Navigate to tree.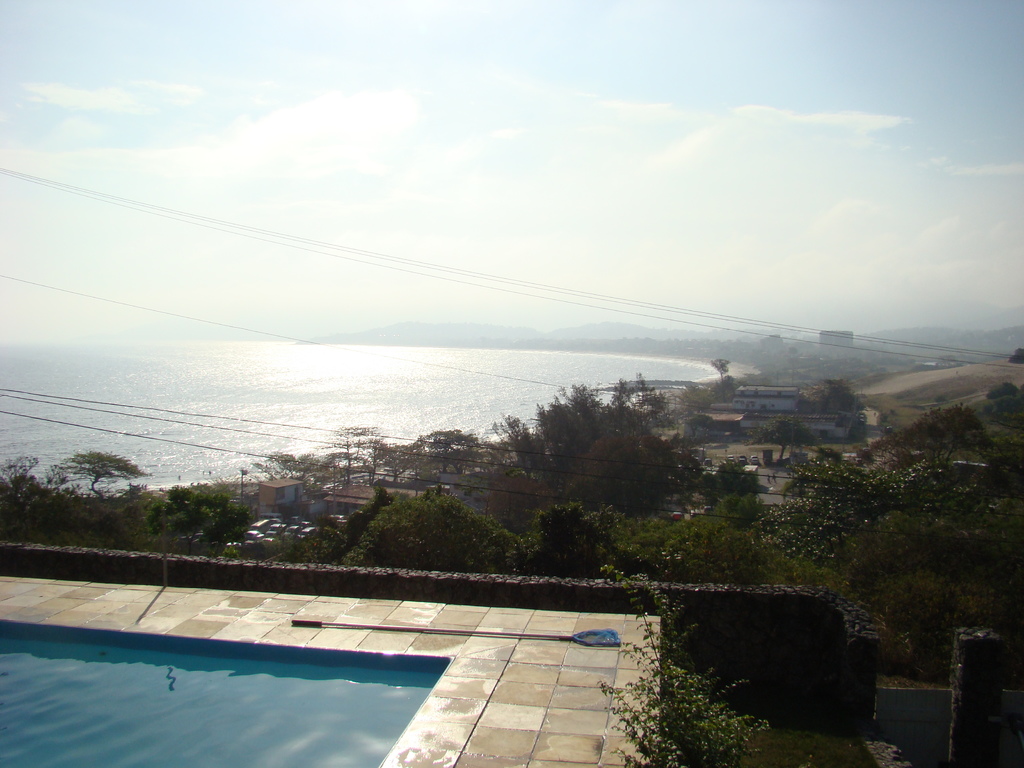
Navigation target: x1=38, y1=451, x2=149, y2=499.
